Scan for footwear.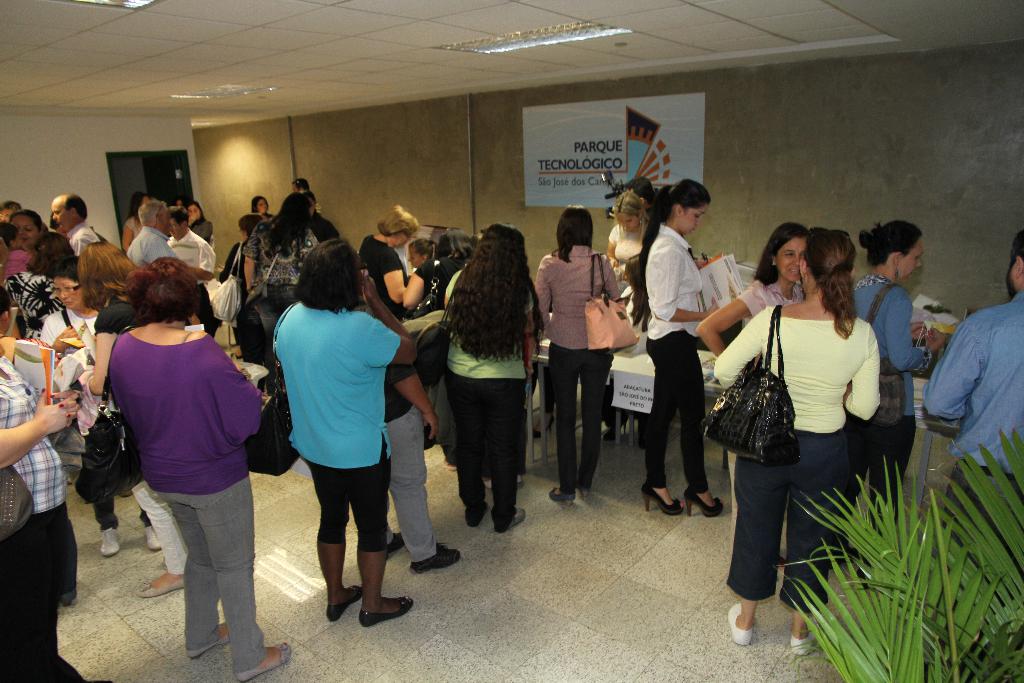
Scan result: {"left": 546, "top": 483, "right": 575, "bottom": 507}.
